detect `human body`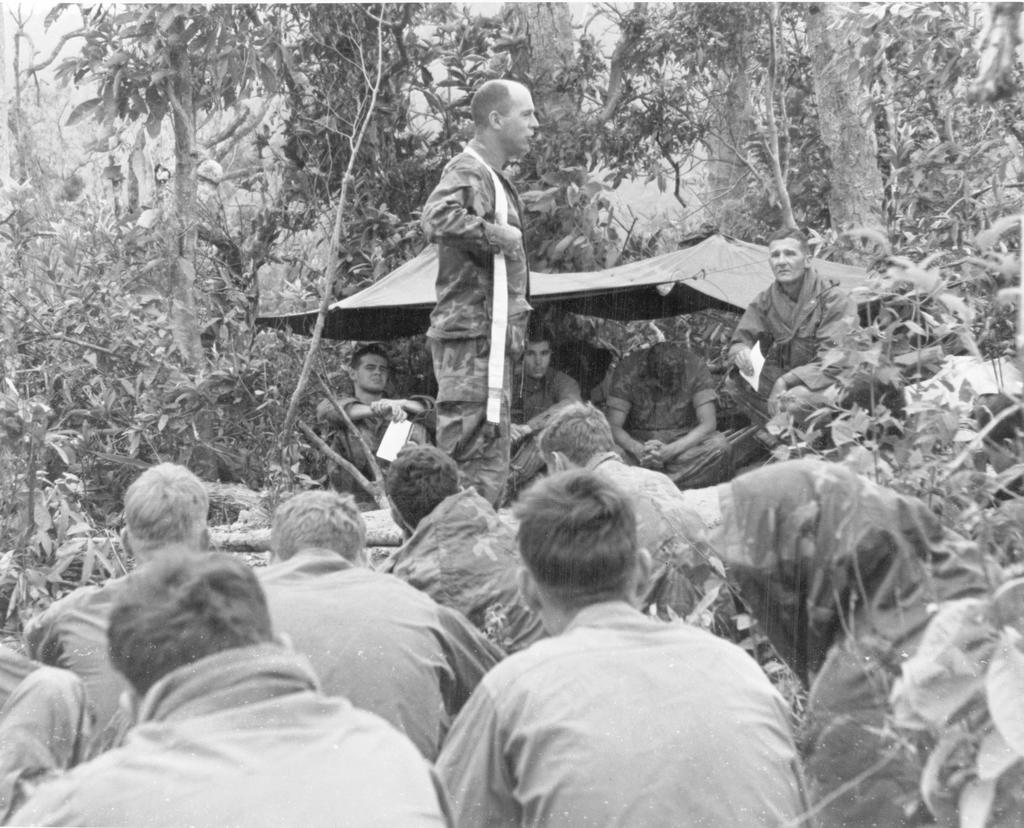
crop(250, 494, 511, 758)
